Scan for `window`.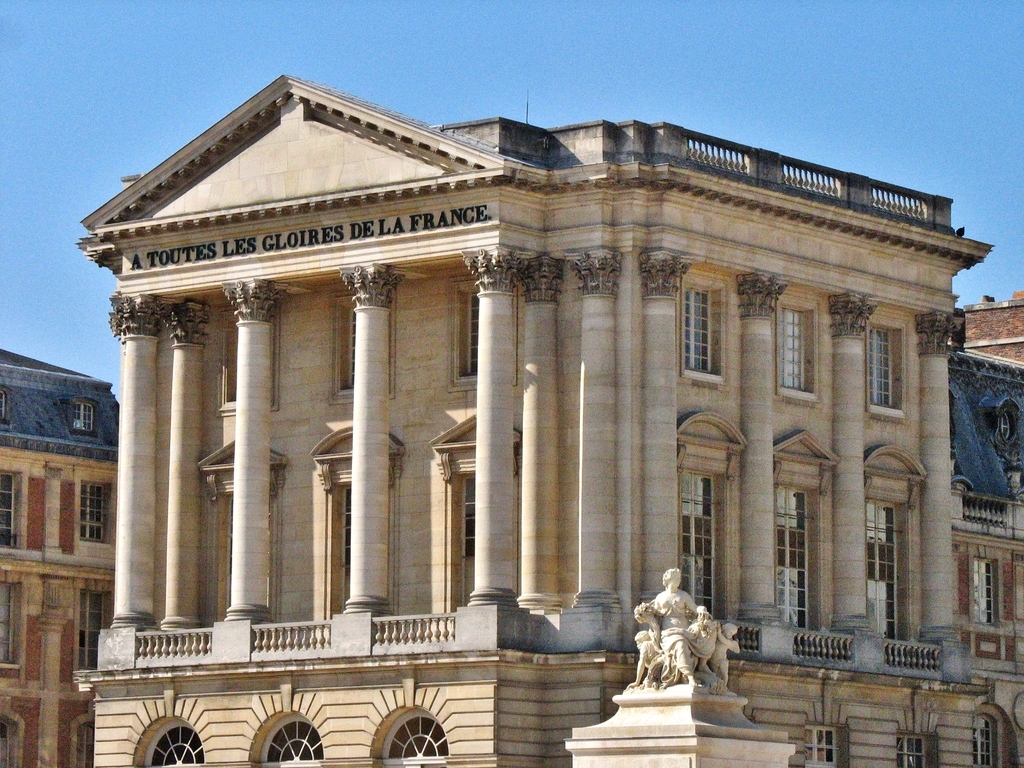
Scan result: 675:465:732:623.
